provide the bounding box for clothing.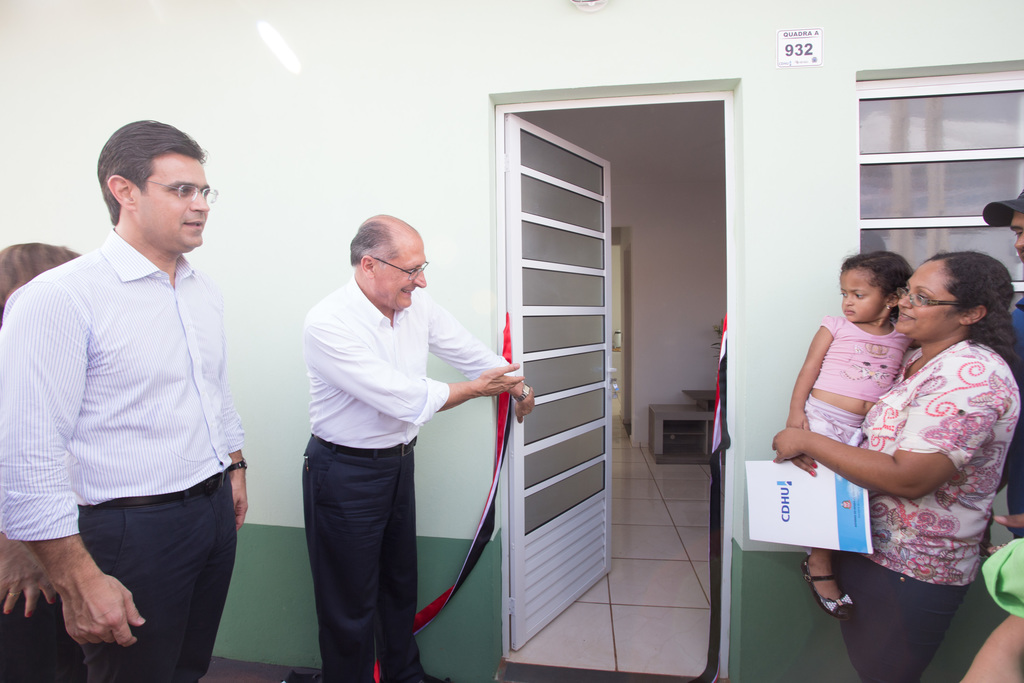
{"x1": 984, "y1": 536, "x2": 1023, "y2": 620}.
